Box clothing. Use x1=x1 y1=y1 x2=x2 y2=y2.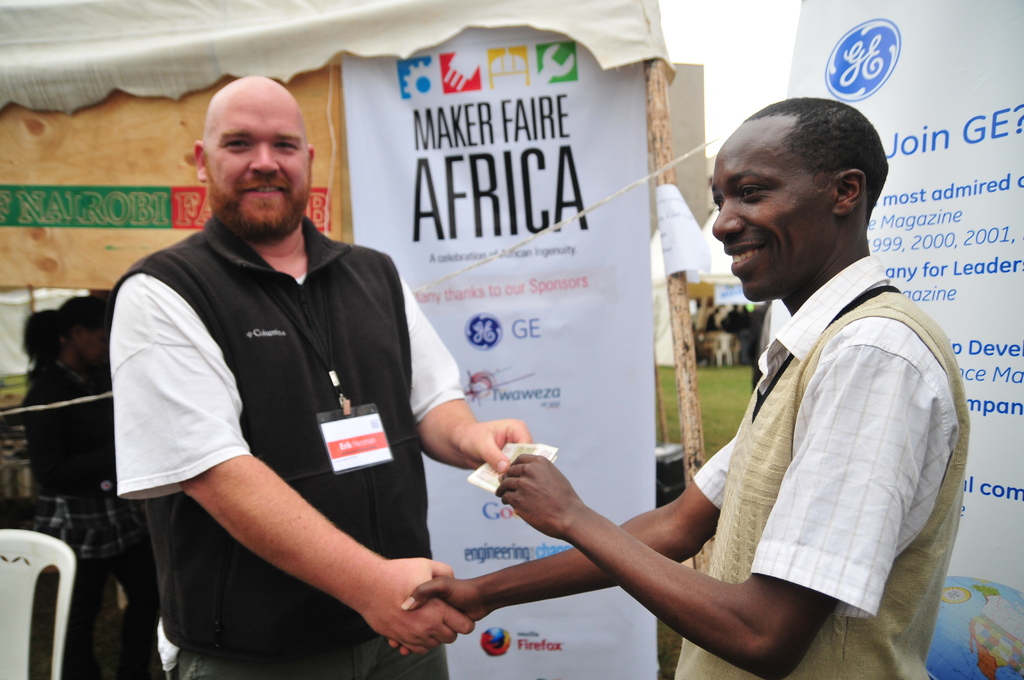
x1=692 y1=254 x2=969 y2=679.
